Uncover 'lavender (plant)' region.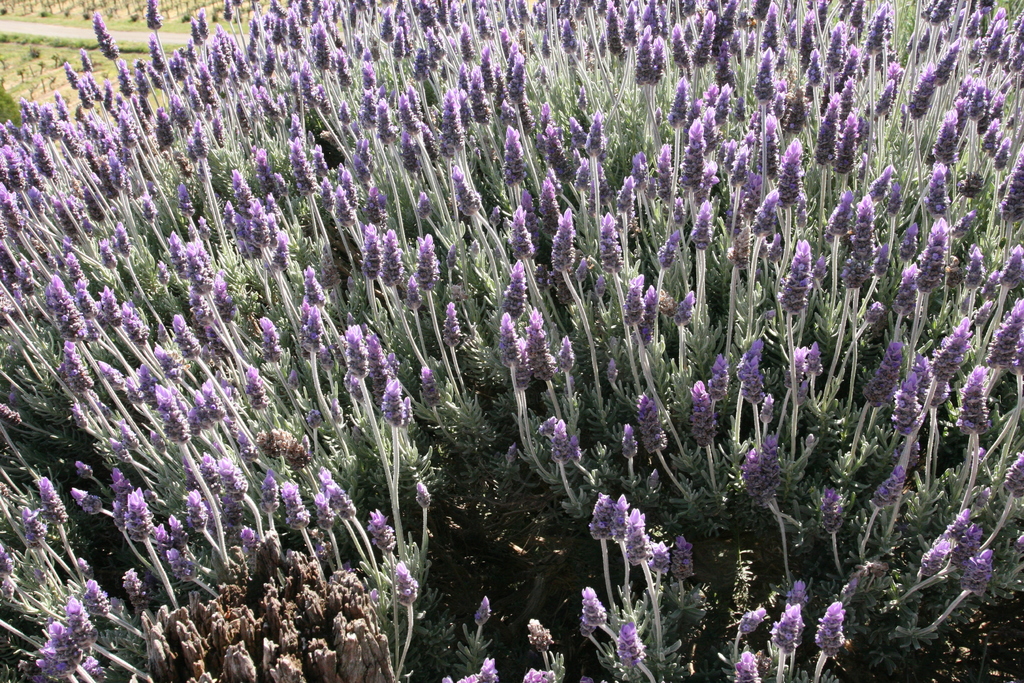
Uncovered: crop(719, 338, 755, 398).
